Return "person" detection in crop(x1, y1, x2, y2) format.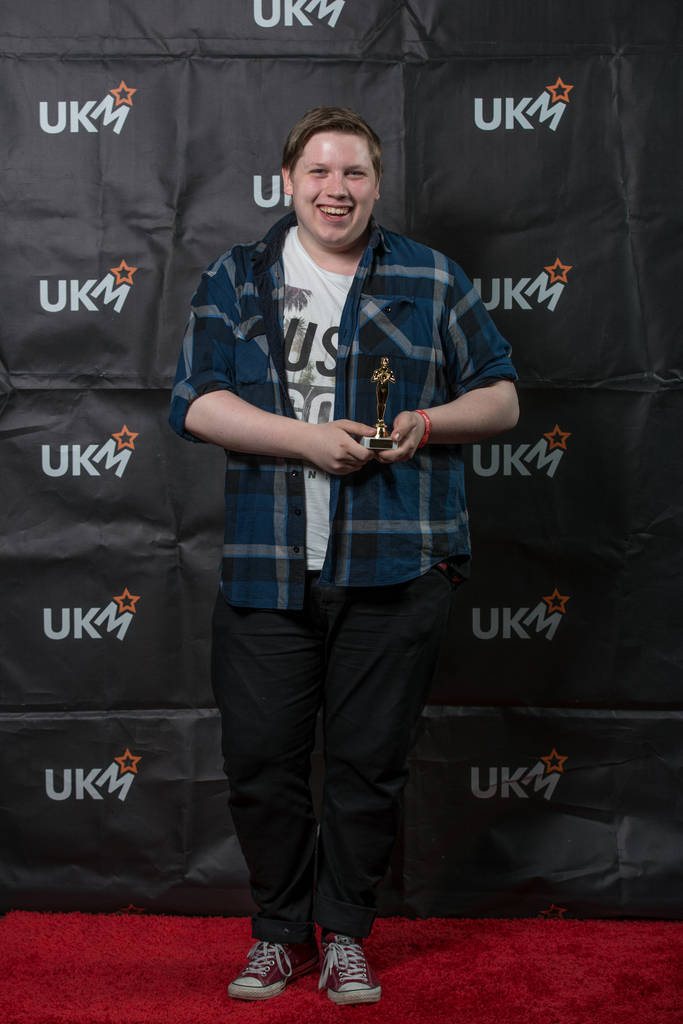
crop(180, 95, 524, 981).
